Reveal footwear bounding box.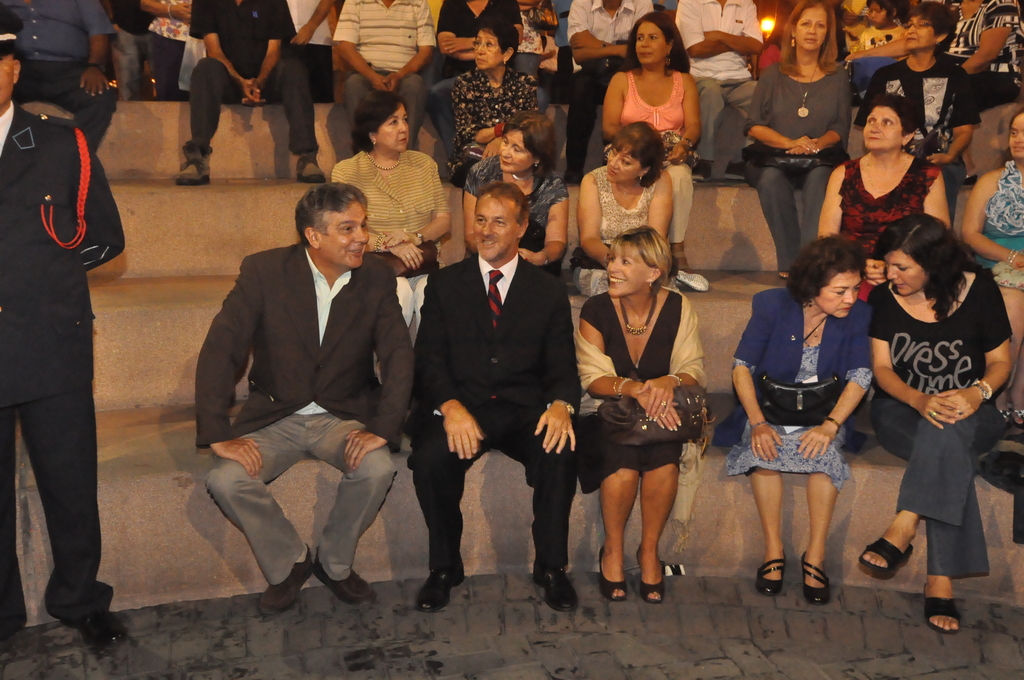
Revealed: {"left": 411, "top": 550, "right": 471, "bottom": 621}.
